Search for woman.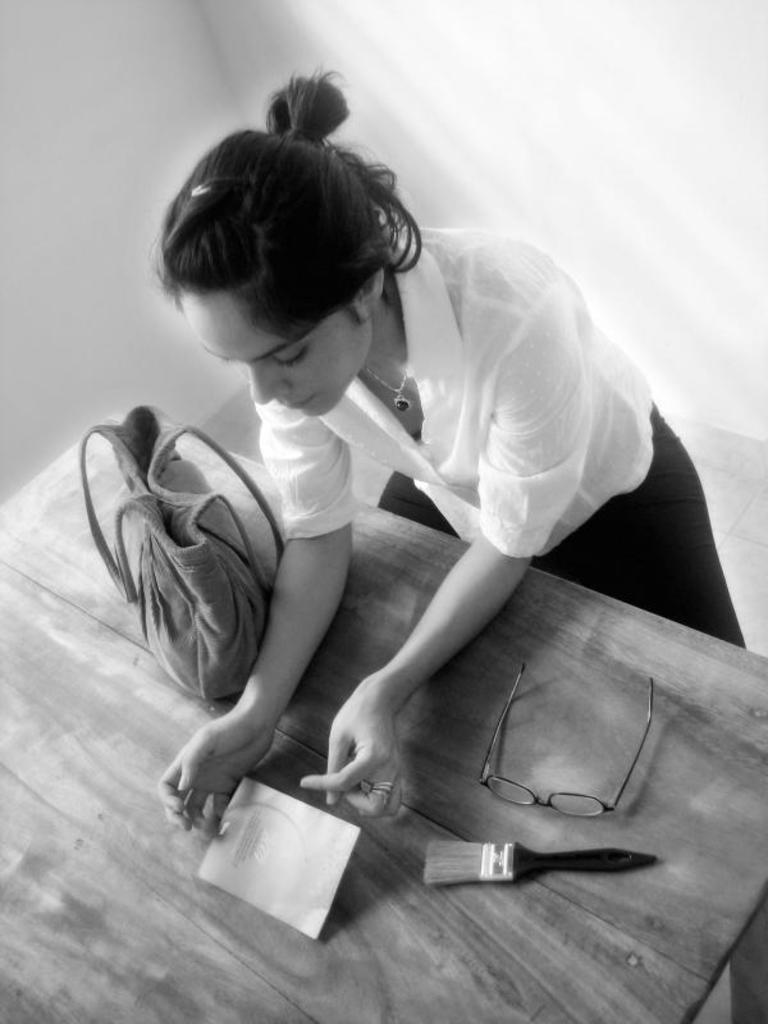
Found at region(68, 74, 701, 911).
